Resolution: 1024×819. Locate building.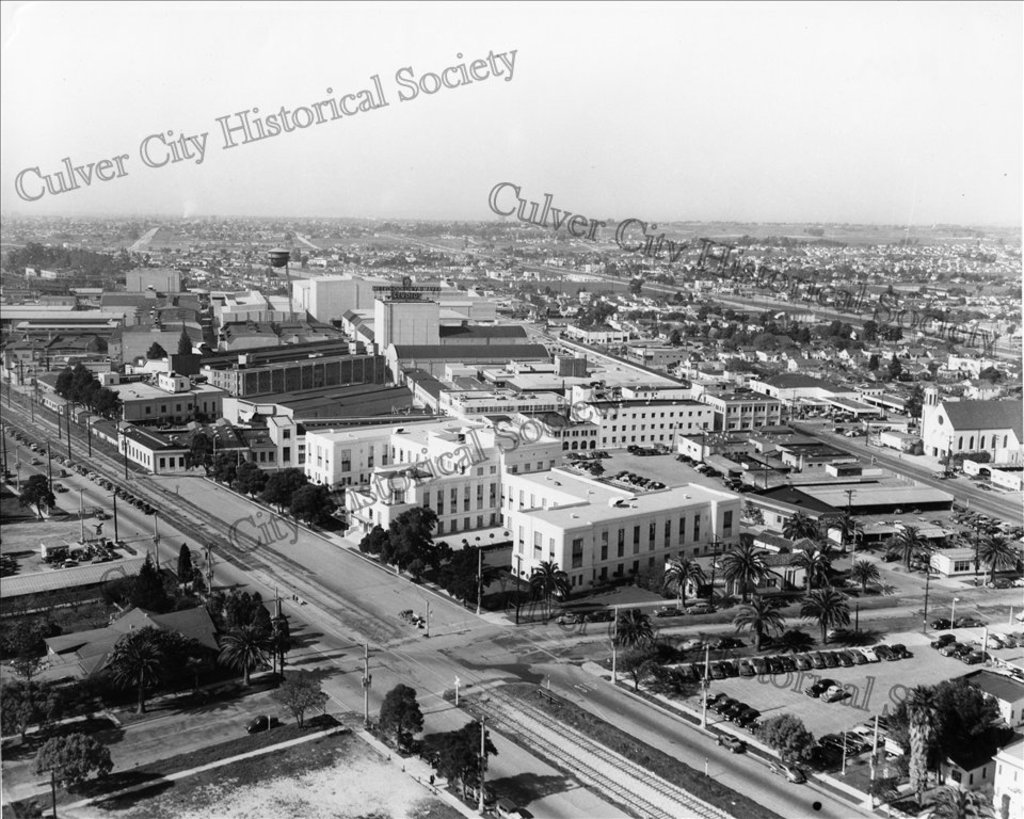
<bbox>989, 738, 1023, 818</bbox>.
